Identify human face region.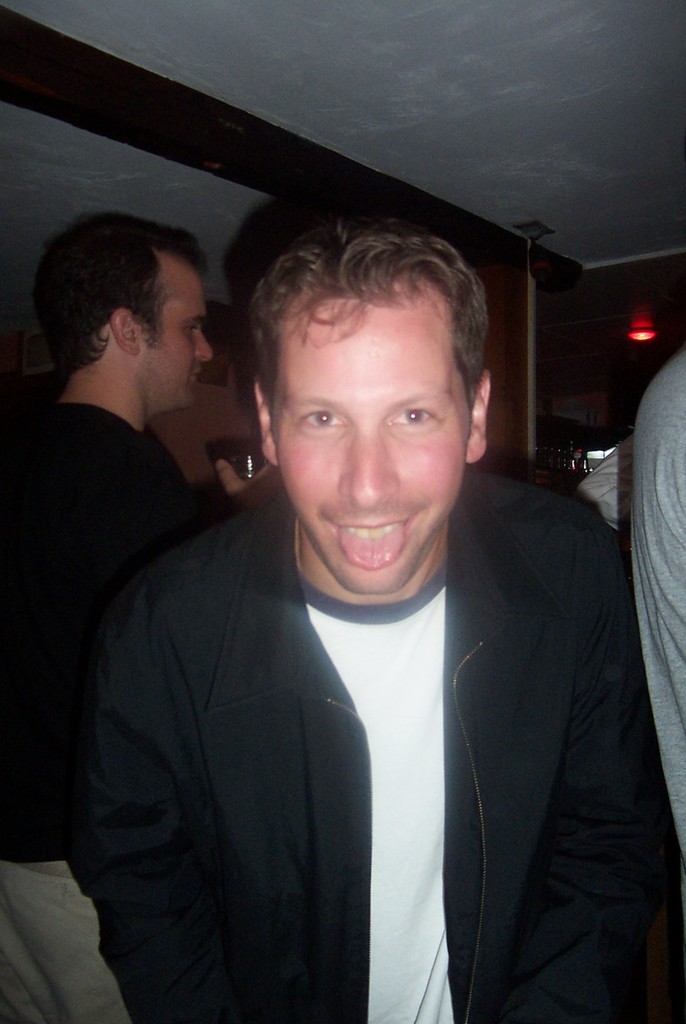
Region: crop(263, 269, 473, 589).
